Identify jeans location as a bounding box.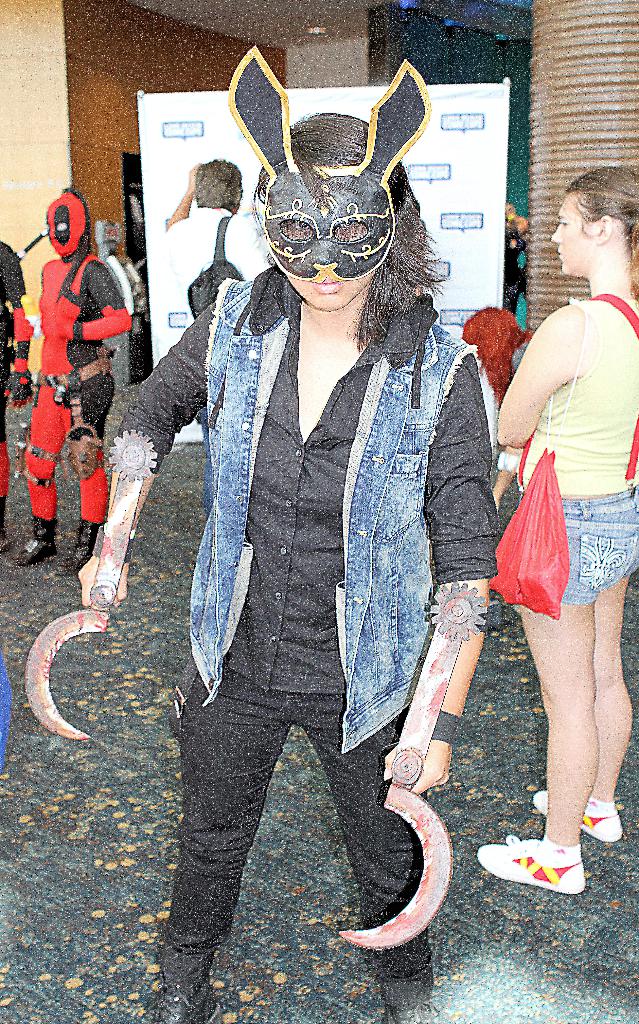
region(522, 485, 638, 605).
